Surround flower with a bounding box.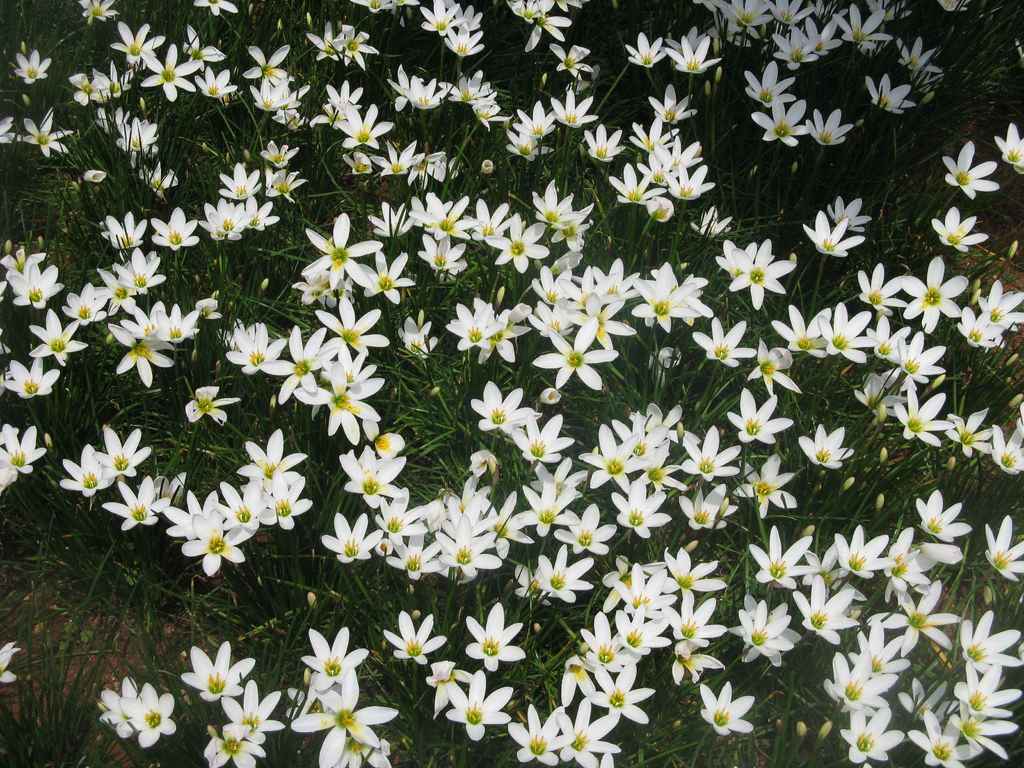
444,669,514,740.
